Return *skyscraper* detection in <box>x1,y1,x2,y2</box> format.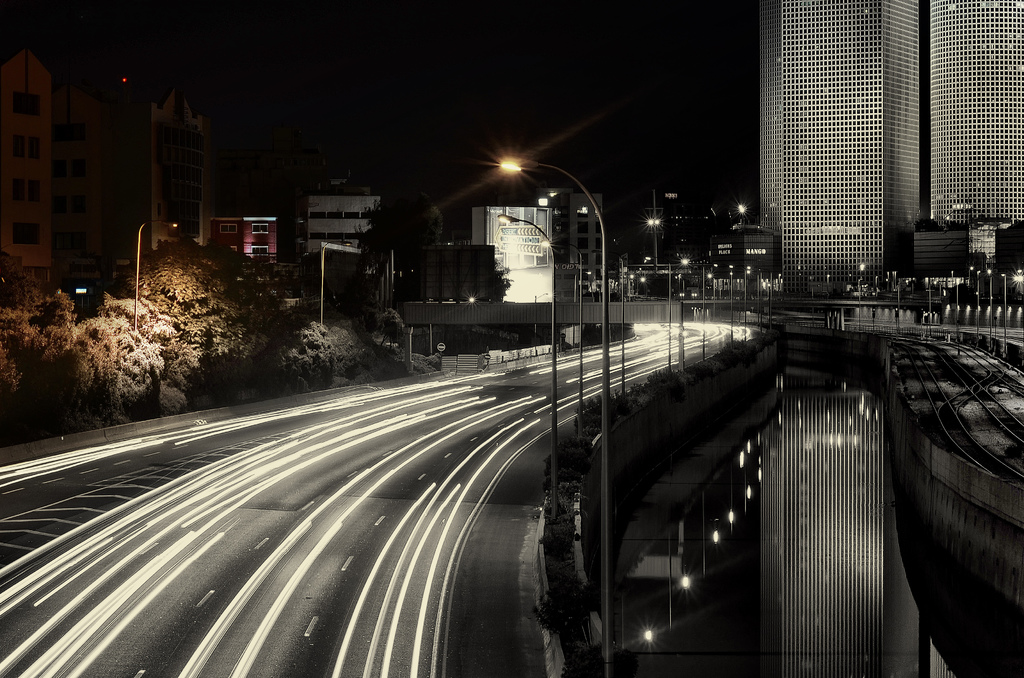
<box>929,0,1023,225</box>.
